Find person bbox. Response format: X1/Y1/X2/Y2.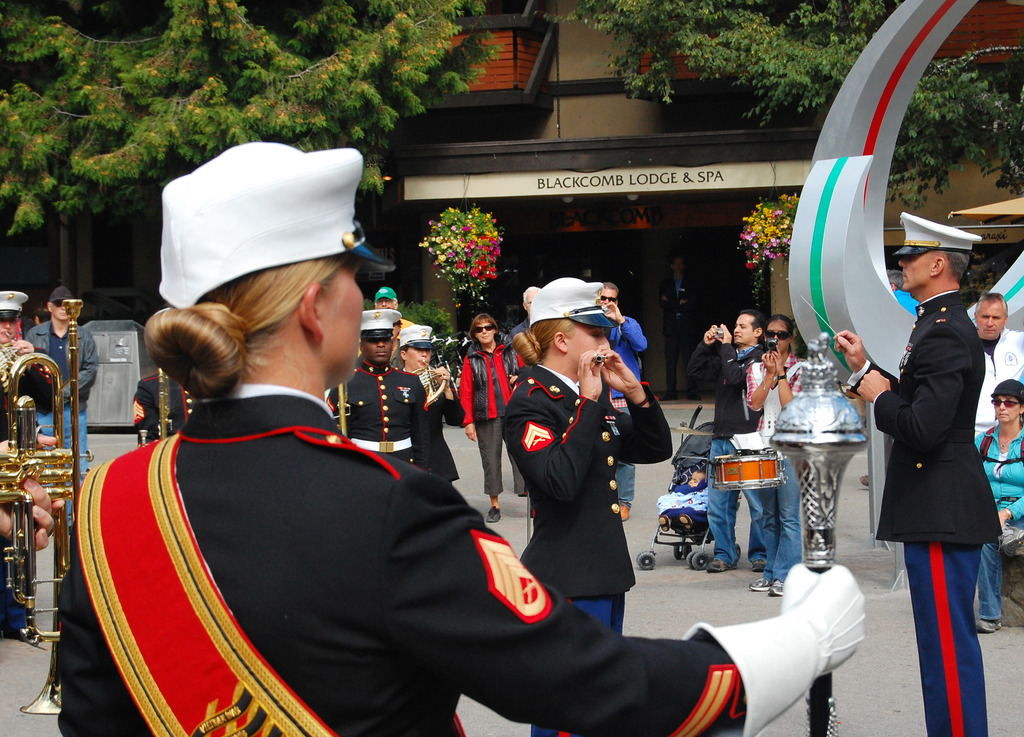
831/205/995/736.
